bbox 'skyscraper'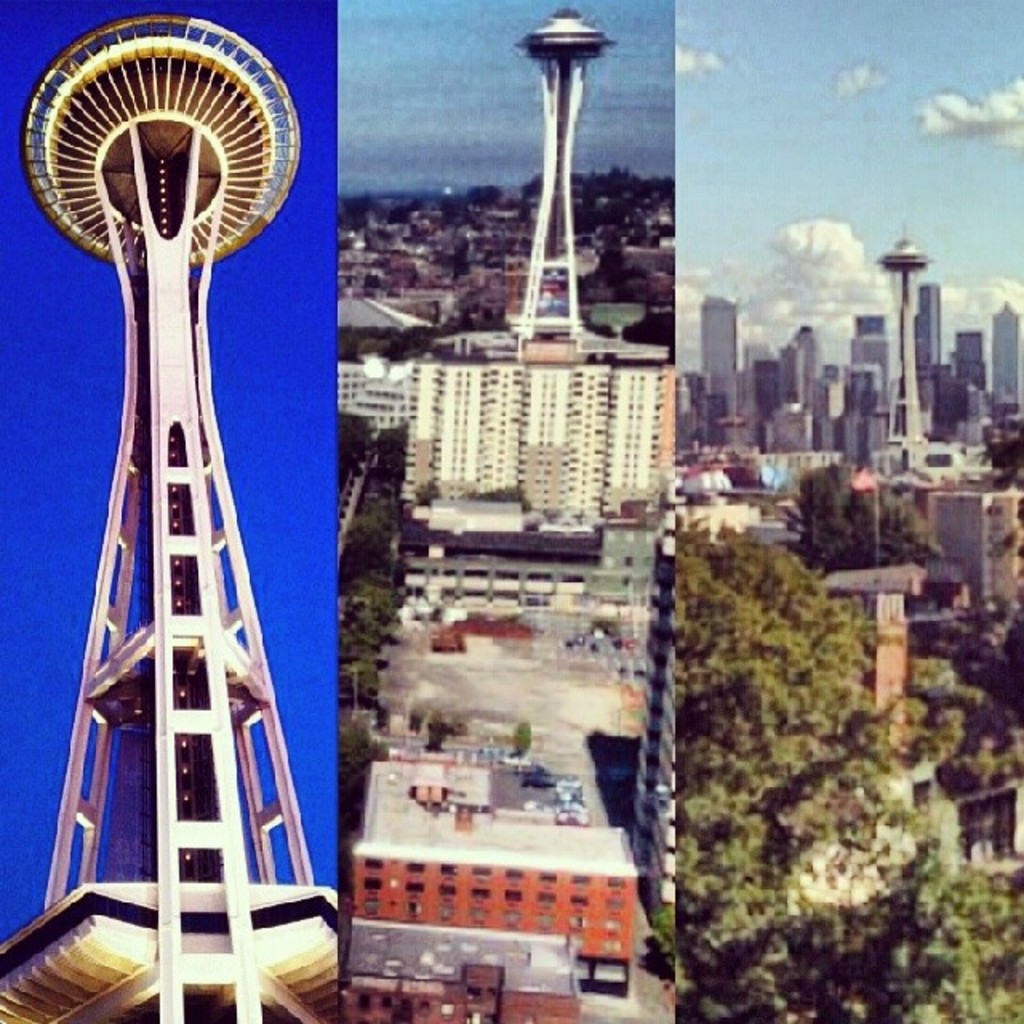
rect(520, 0, 608, 357)
